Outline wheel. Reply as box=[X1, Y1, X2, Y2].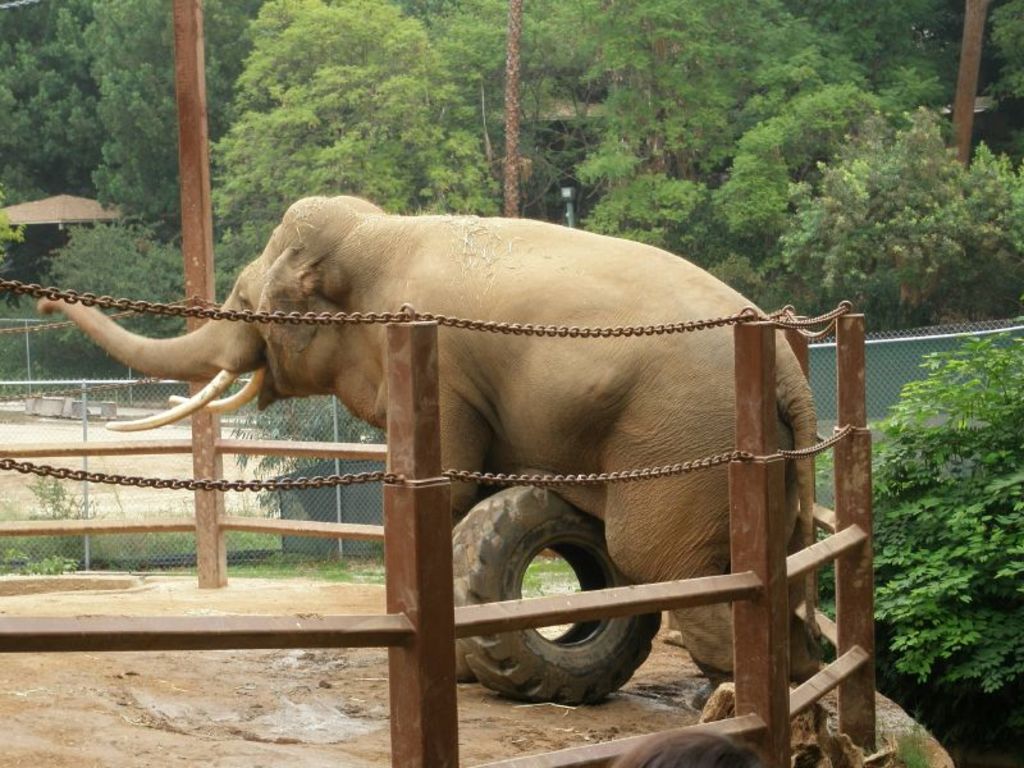
box=[439, 479, 682, 698].
